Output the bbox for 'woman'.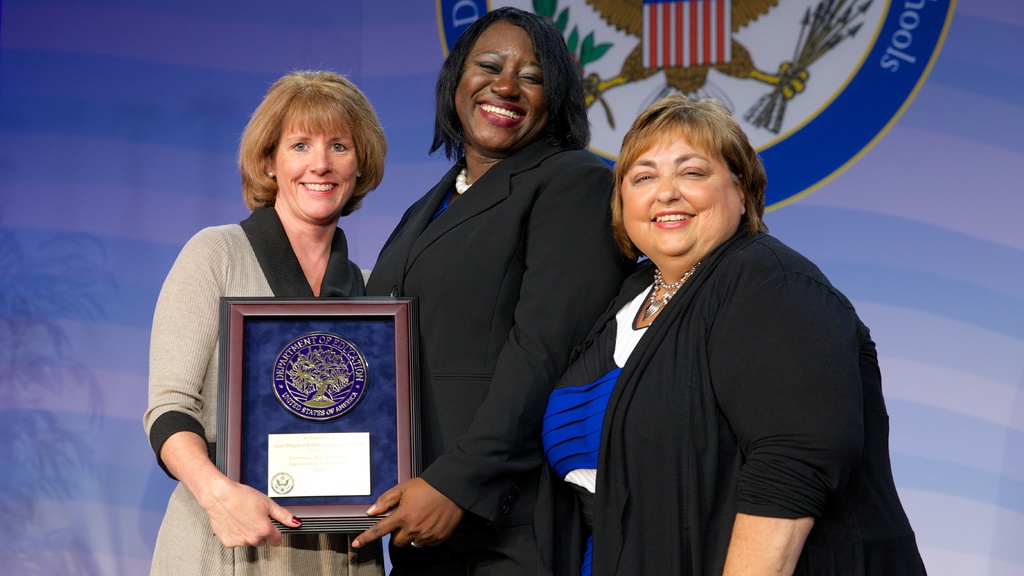
box(365, 4, 638, 575).
